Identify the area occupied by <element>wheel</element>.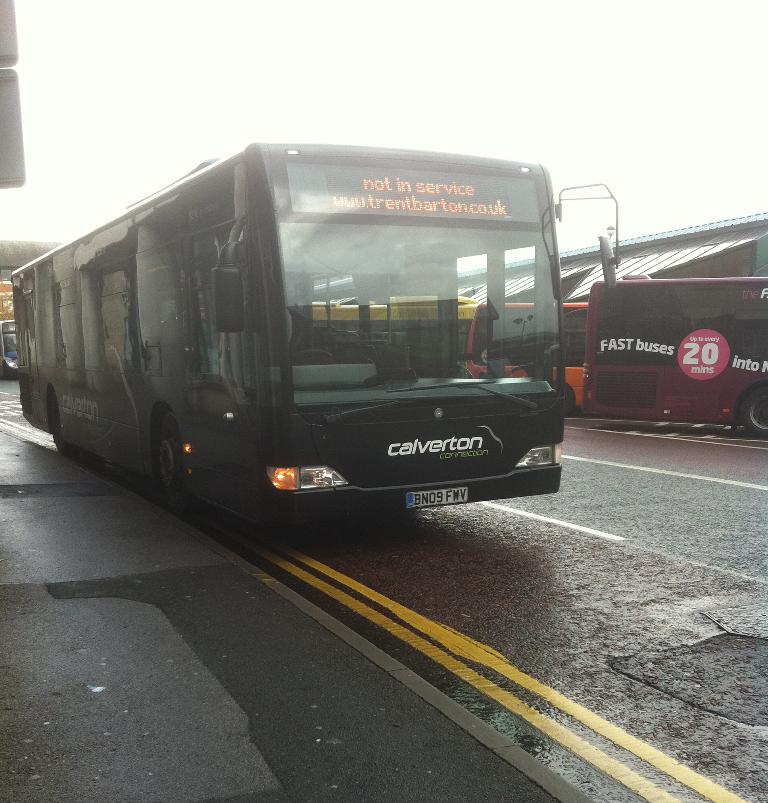
Area: [x1=290, y1=348, x2=334, y2=365].
